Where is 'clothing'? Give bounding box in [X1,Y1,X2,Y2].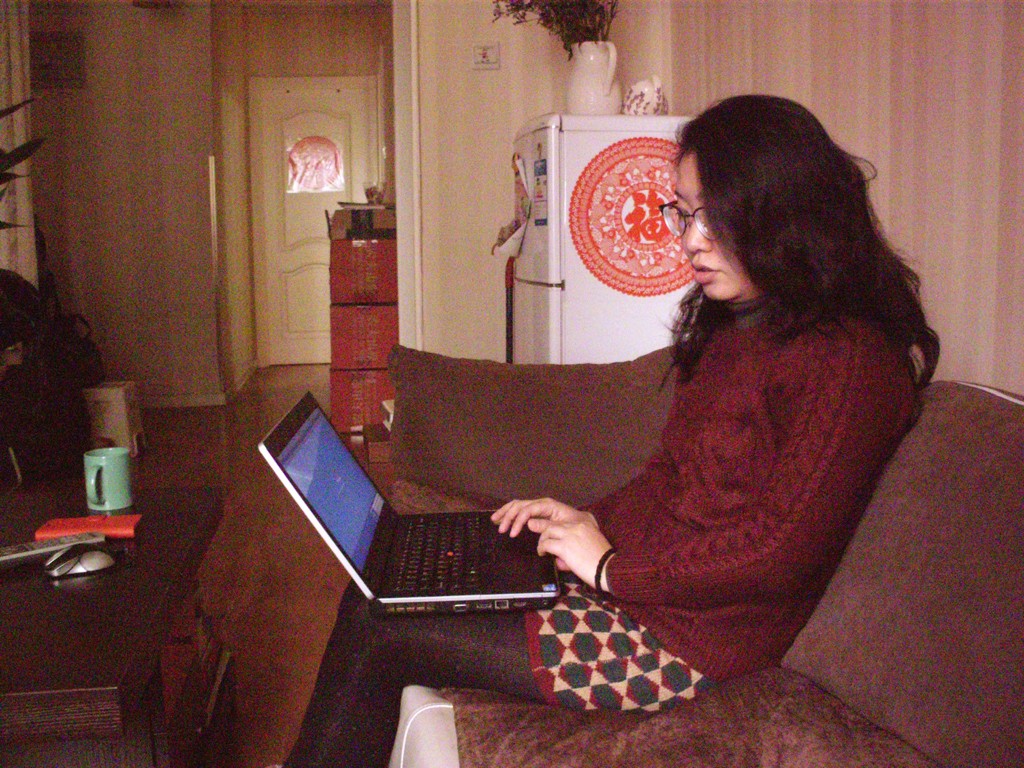
[283,281,936,767].
